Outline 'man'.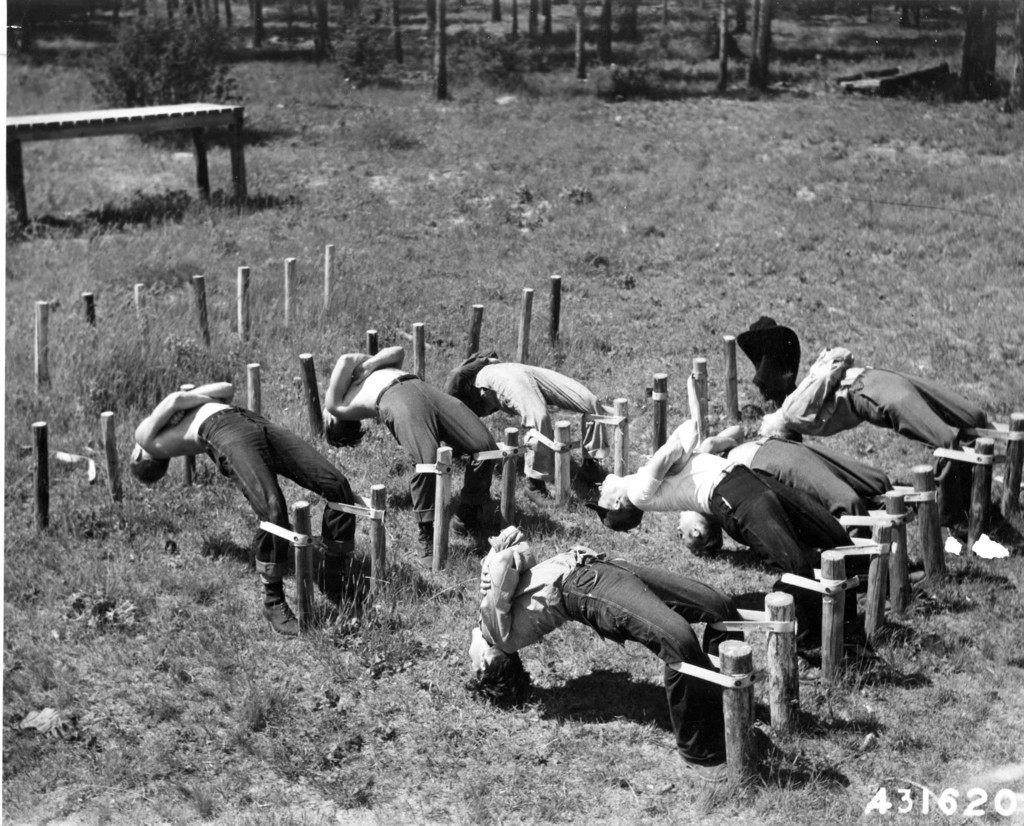
Outline: box=[323, 343, 504, 566].
